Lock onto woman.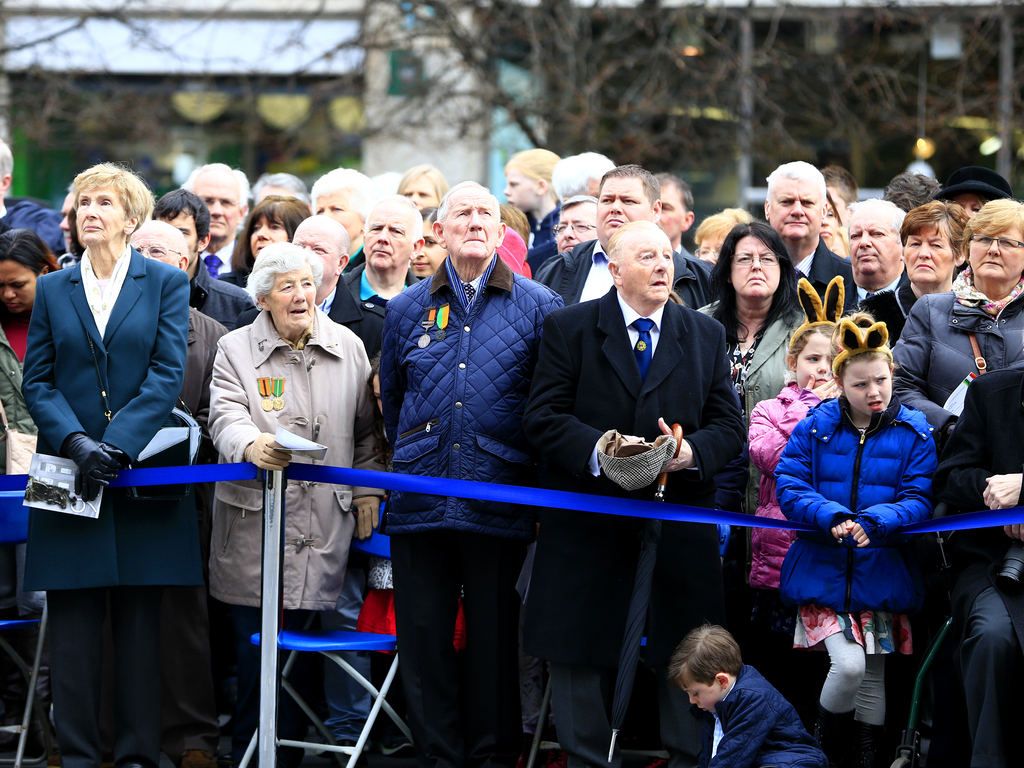
Locked: l=0, t=228, r=62, b=701.
